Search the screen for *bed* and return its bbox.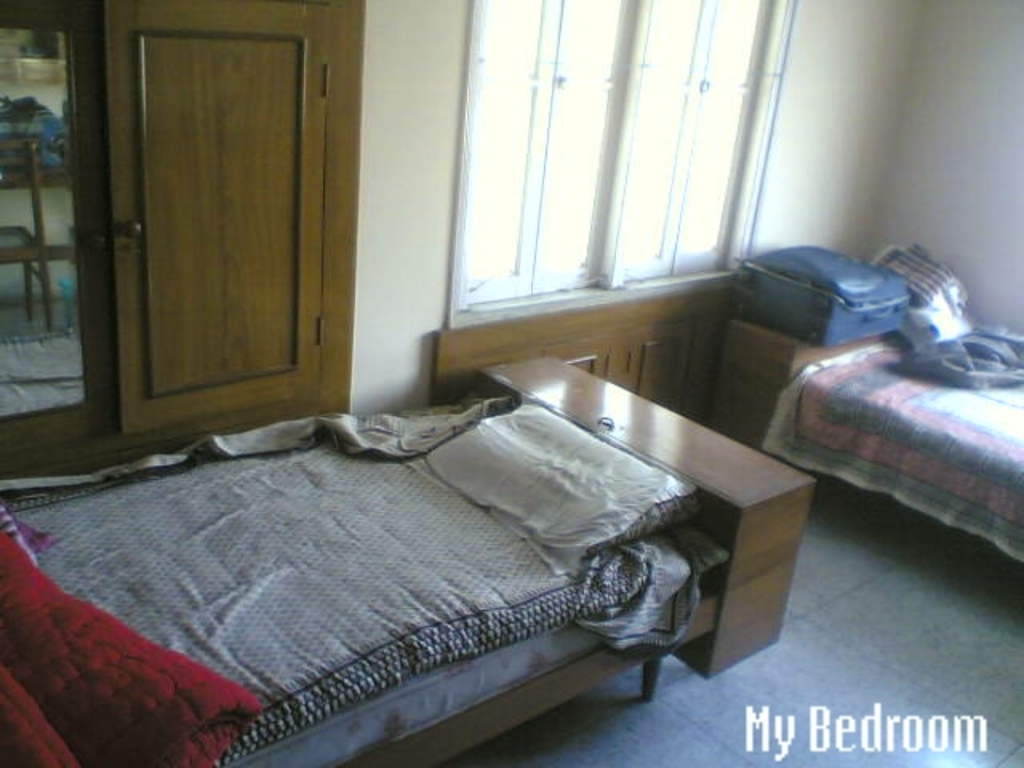
Found: x1=730, y1=323, x2=1022, y2=570.
